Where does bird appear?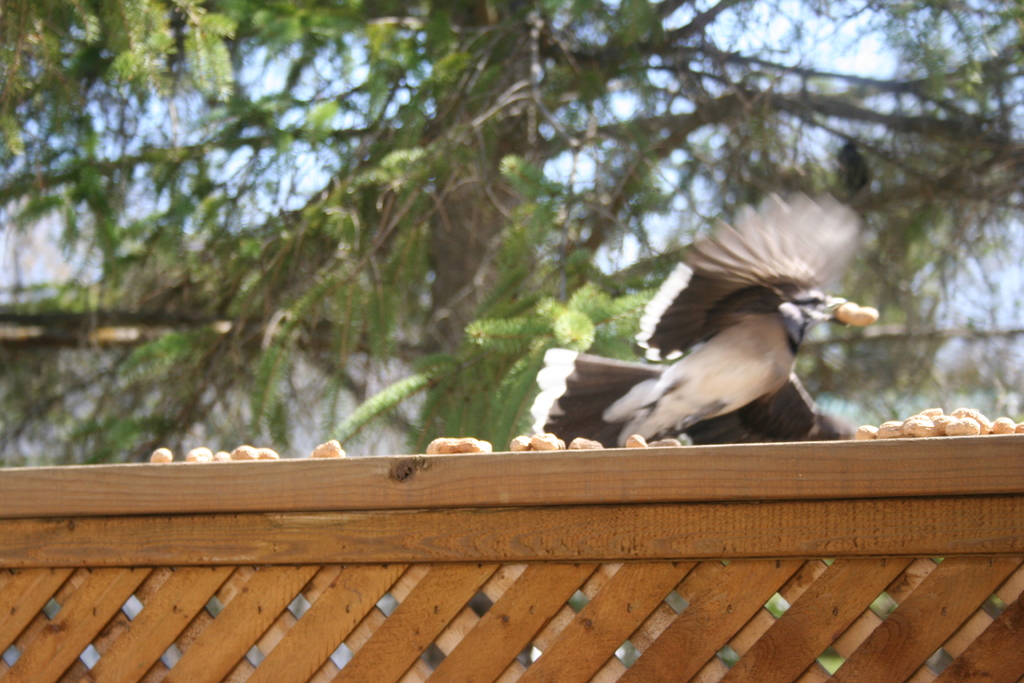
Appears at box=[594, 189, 871, 457].
